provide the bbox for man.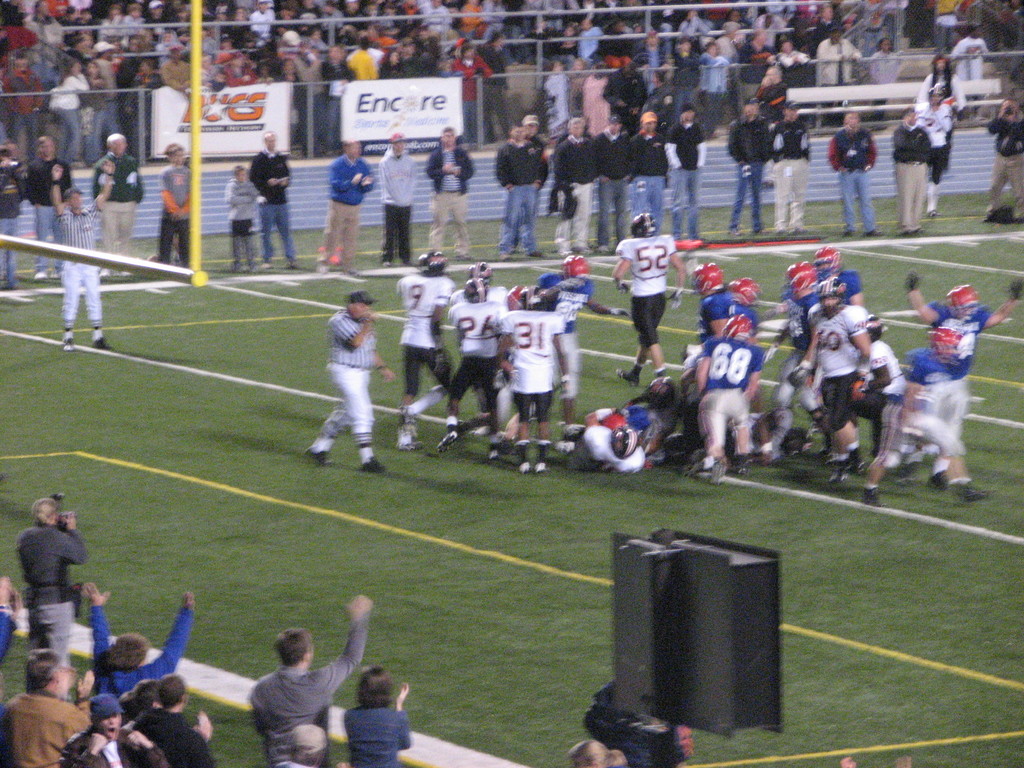
box=[56, 163, 115, 358].
